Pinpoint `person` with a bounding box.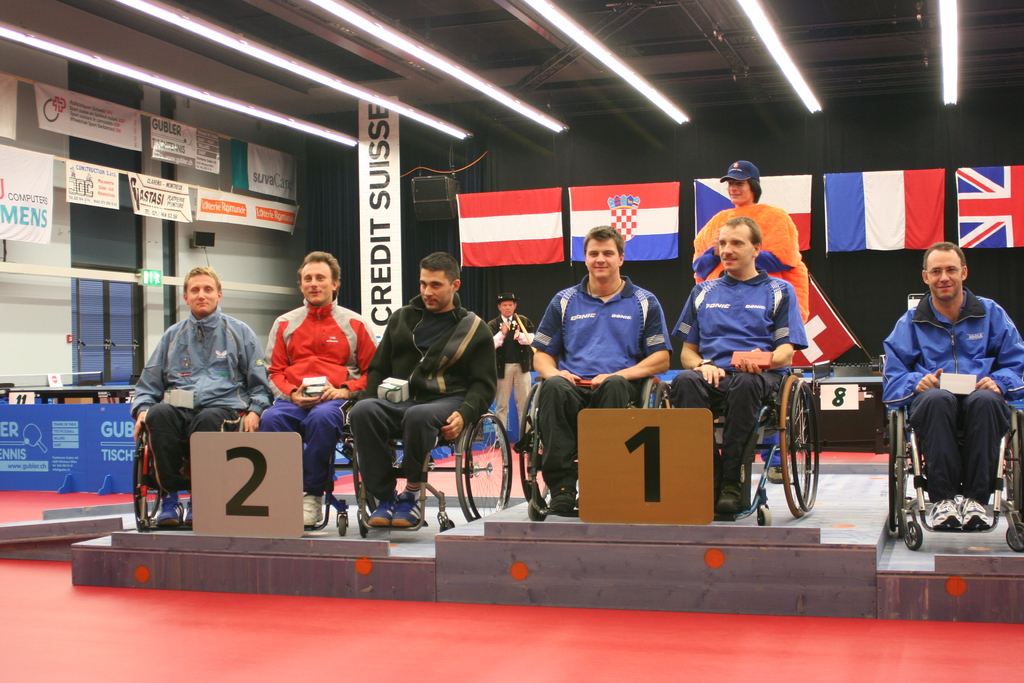
344:252:499:529.
